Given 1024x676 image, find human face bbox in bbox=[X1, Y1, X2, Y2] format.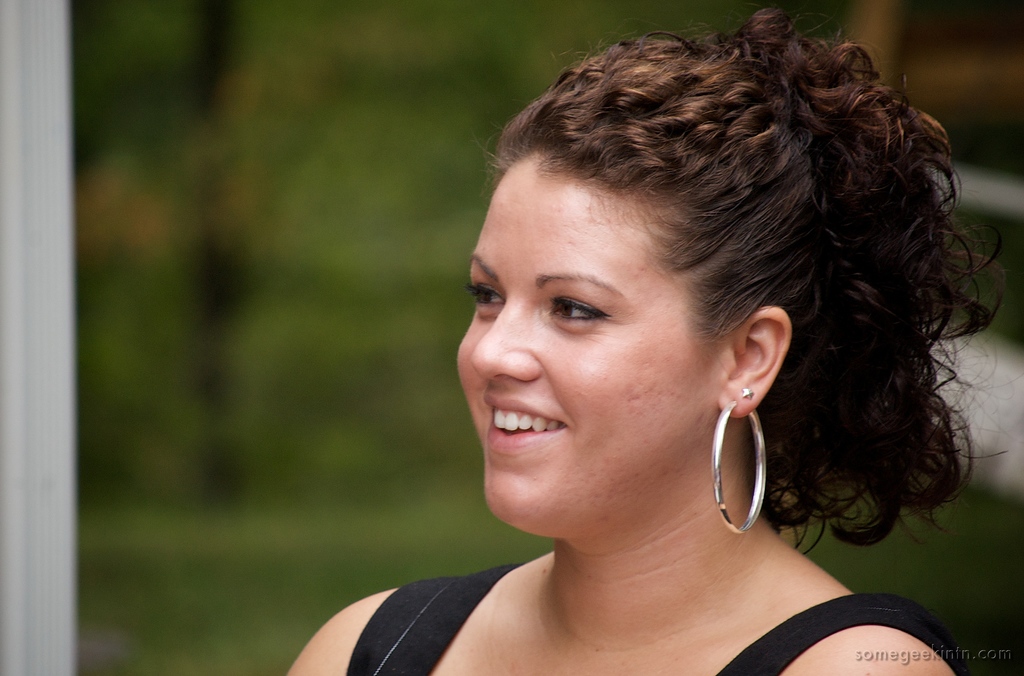
bbox=[452, 143, 737, 525].
